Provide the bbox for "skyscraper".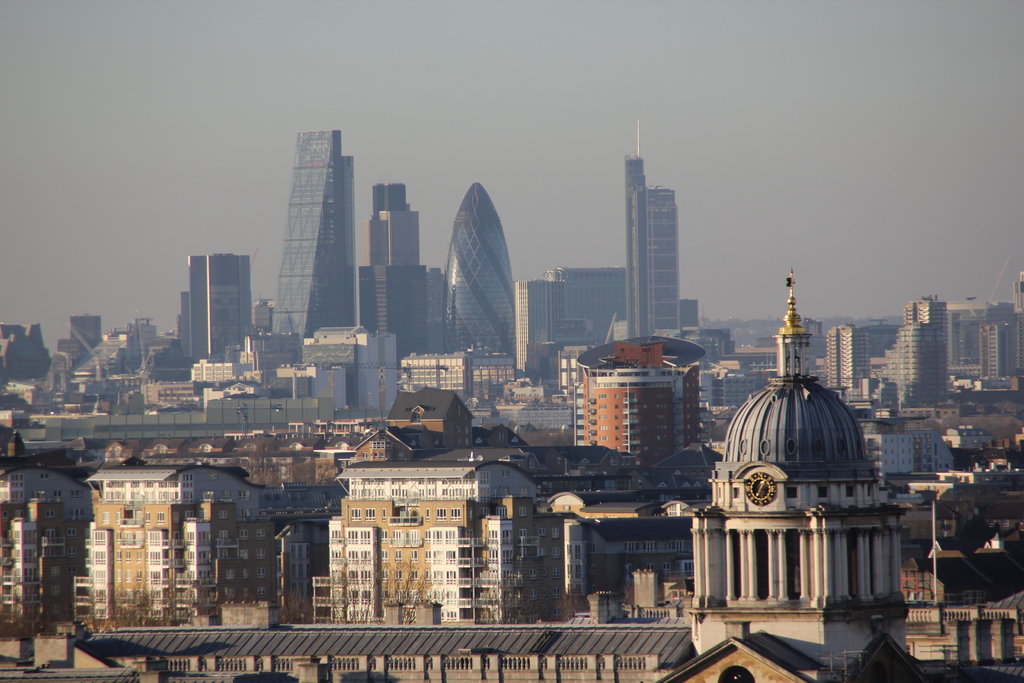
(363,181,418,261).
